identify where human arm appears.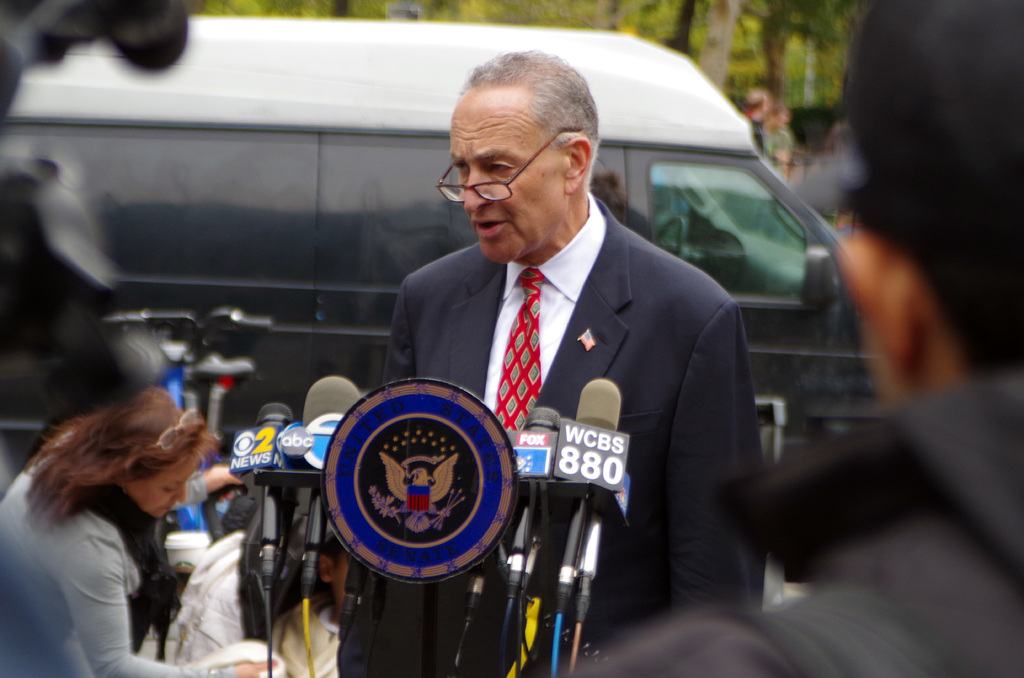
Appears at select_region(646, 306, 765, 611).
